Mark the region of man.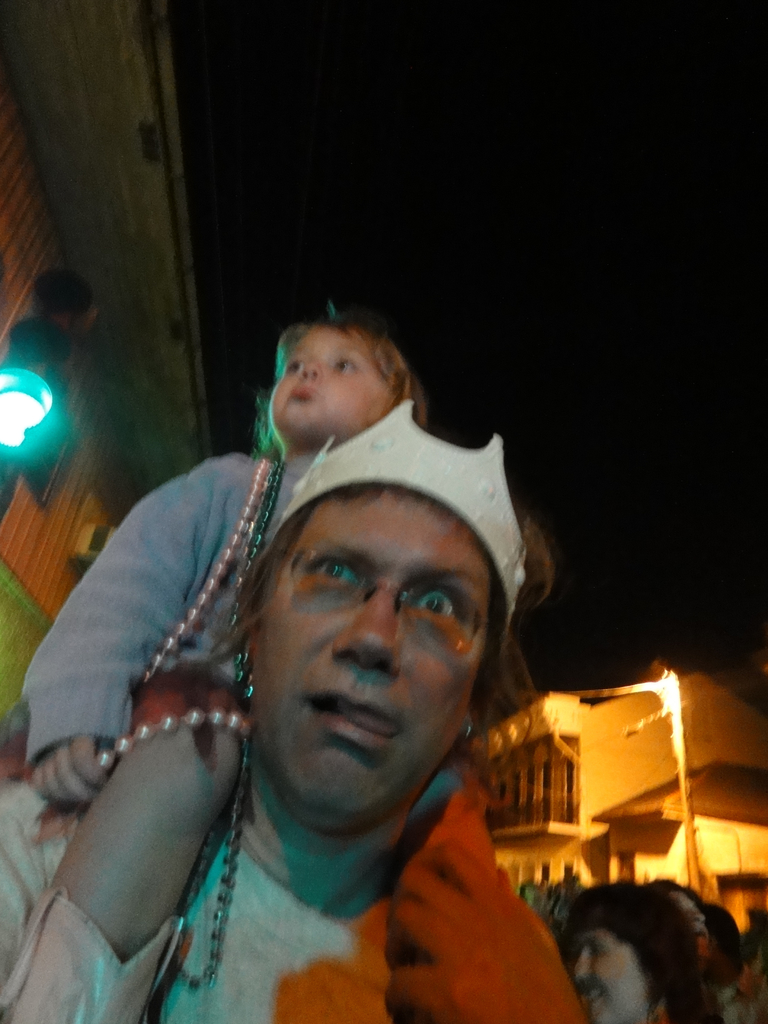
Region: select_region(25, 323, 646, 1022).
